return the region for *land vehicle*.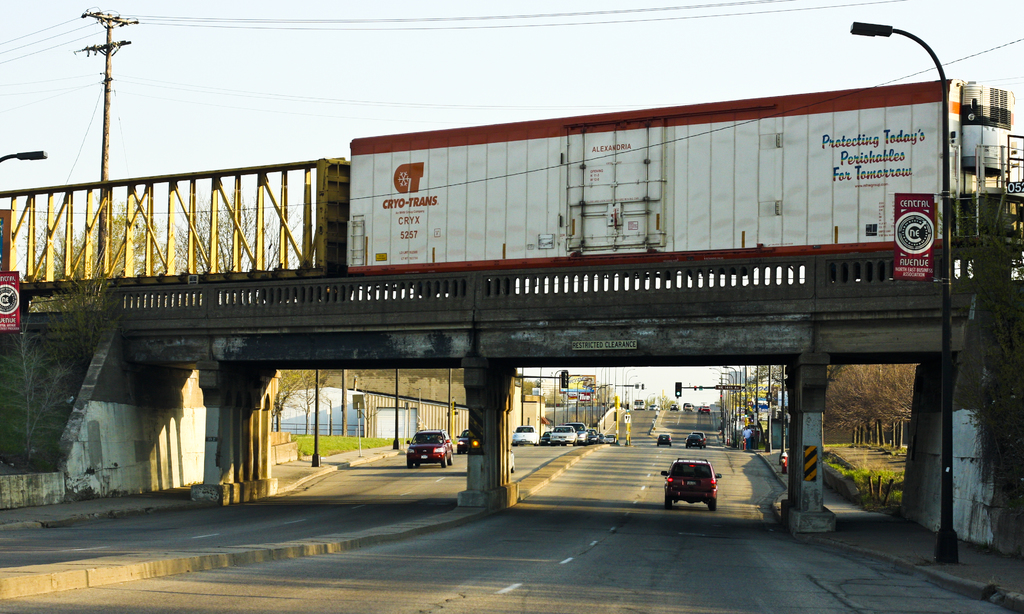
564:421:588:446.
